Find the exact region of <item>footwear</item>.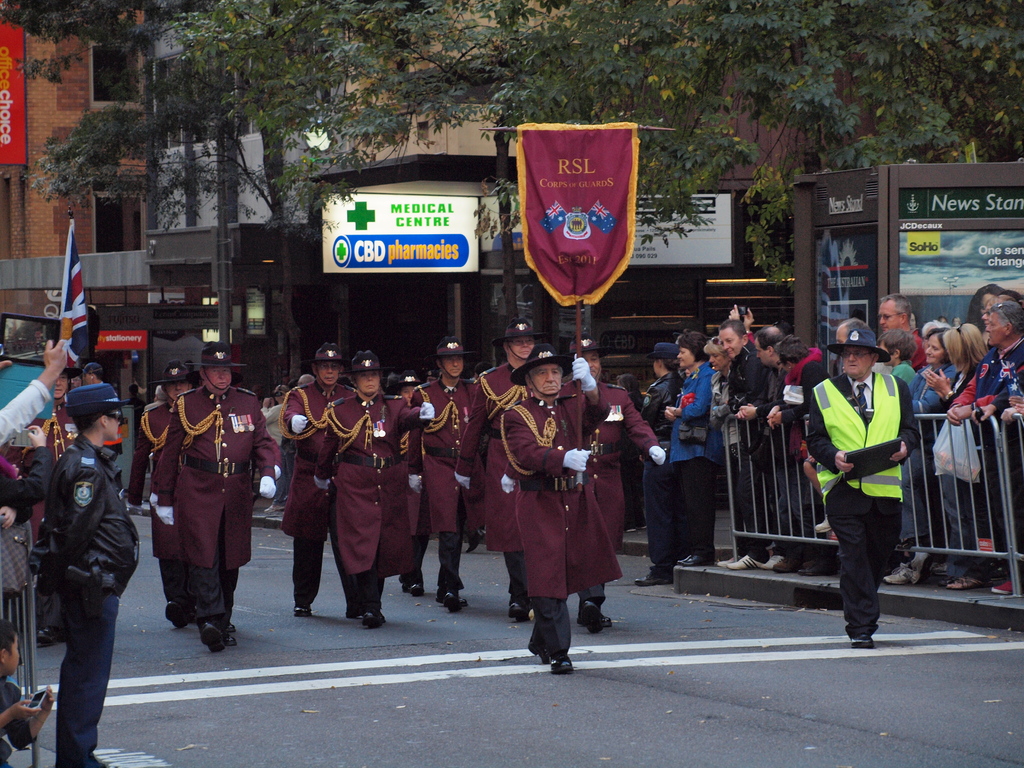
Exact region: [196,621,225,651].
